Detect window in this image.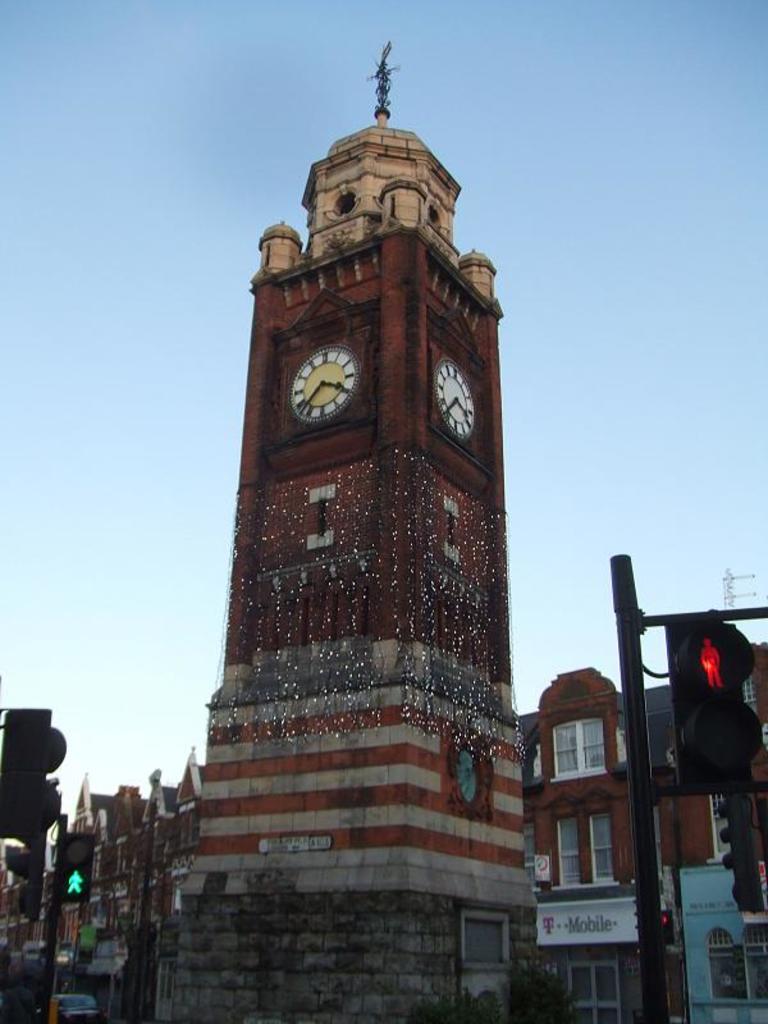
Detection: crop(588, 814, 614, 884).
